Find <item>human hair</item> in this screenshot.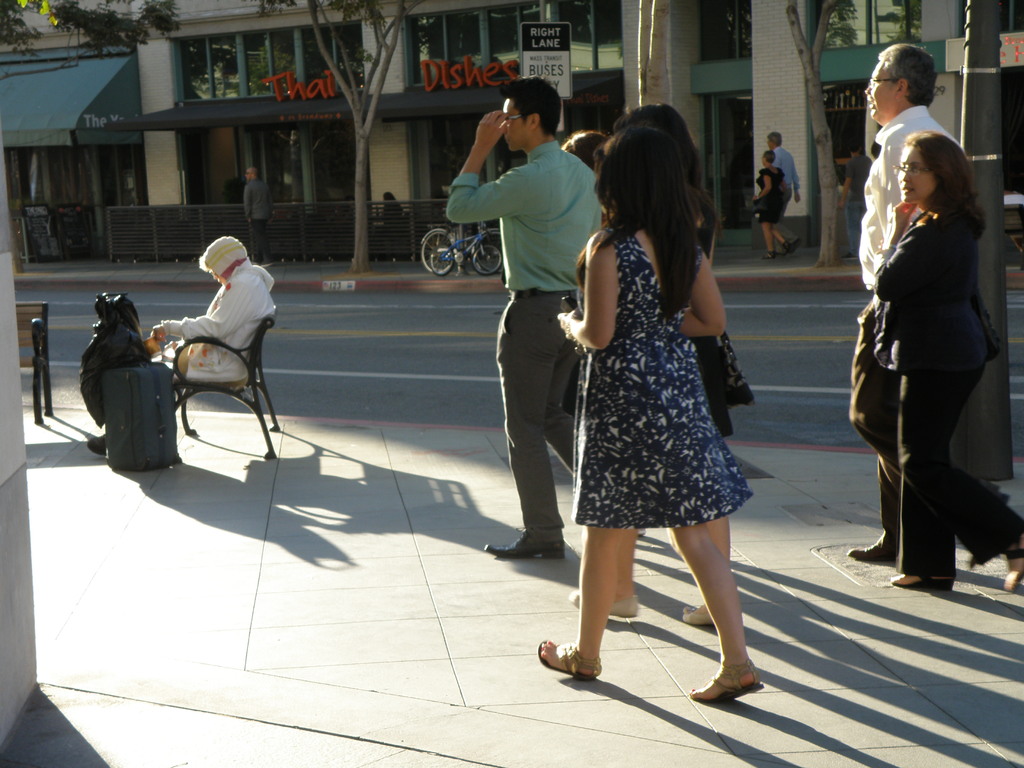
The bounding box for <item>human hair</item> is bbox(874, 43, 953, 120).
